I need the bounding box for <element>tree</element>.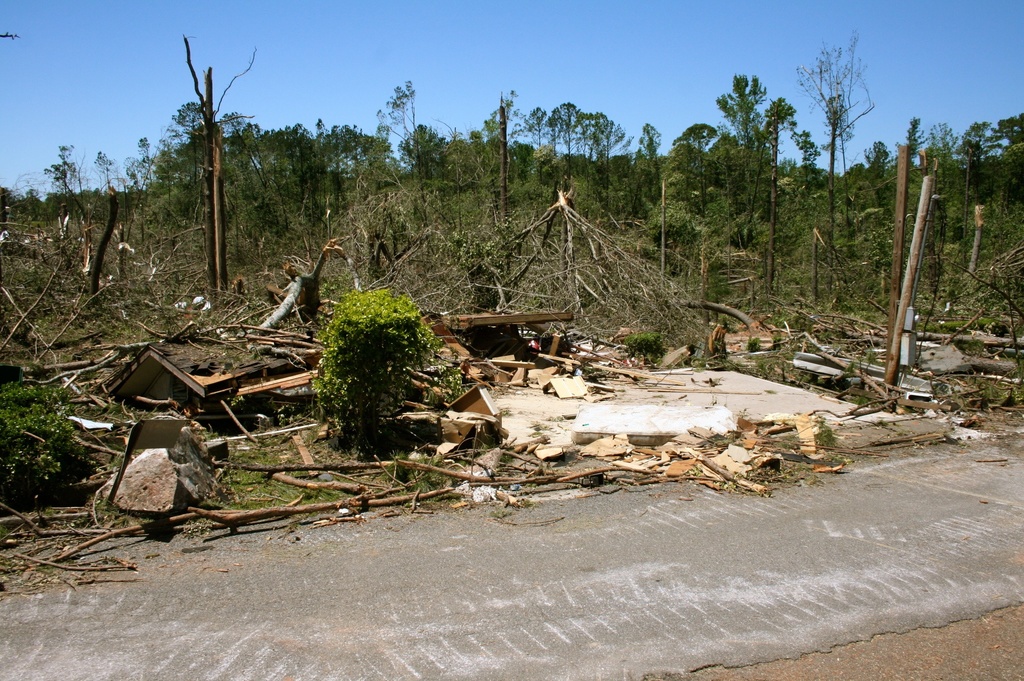
Here it is: {"x1": 655, "y1": 115, "x2": 819, "y2": 249}.
